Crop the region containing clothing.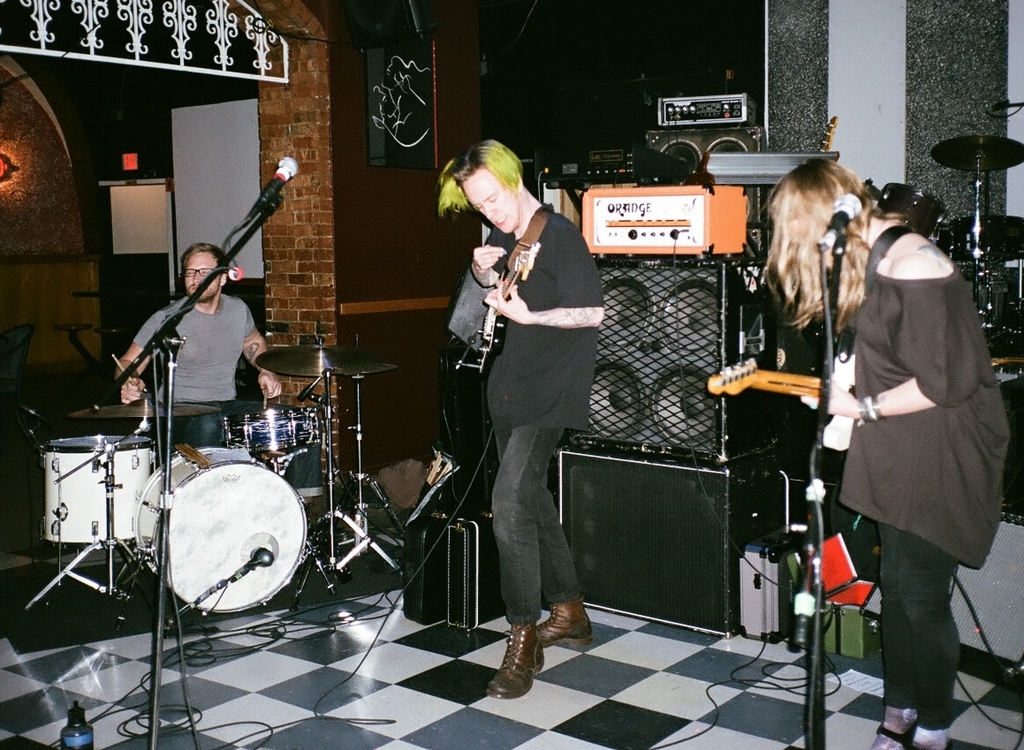
Crop region: bbox=[480, 424, 593, 624].
